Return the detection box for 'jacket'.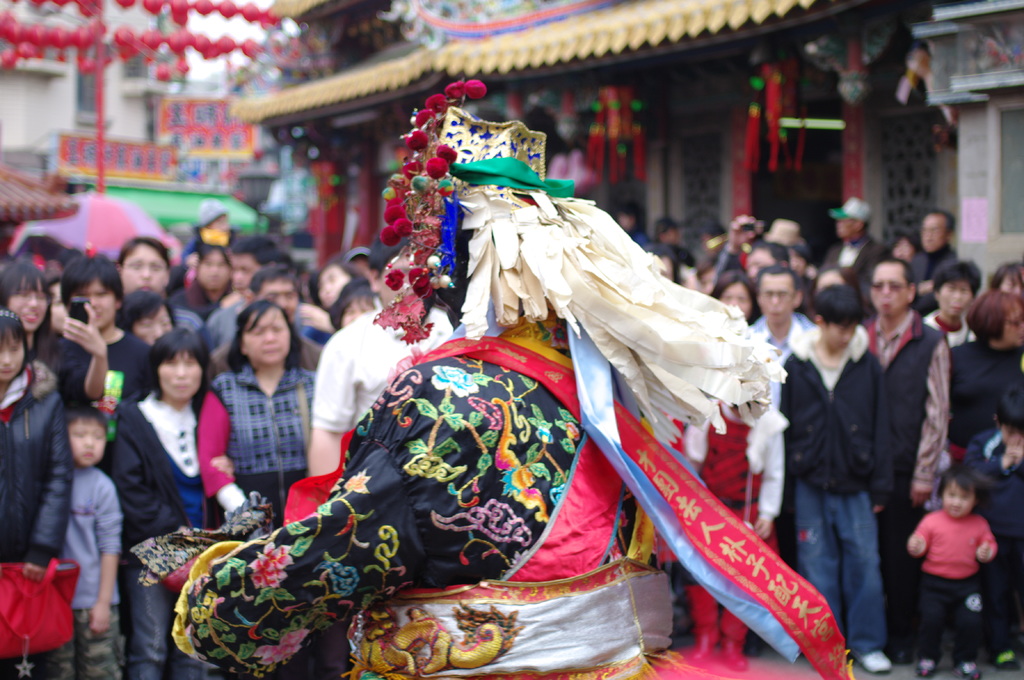
111, 381, 211, 562.
